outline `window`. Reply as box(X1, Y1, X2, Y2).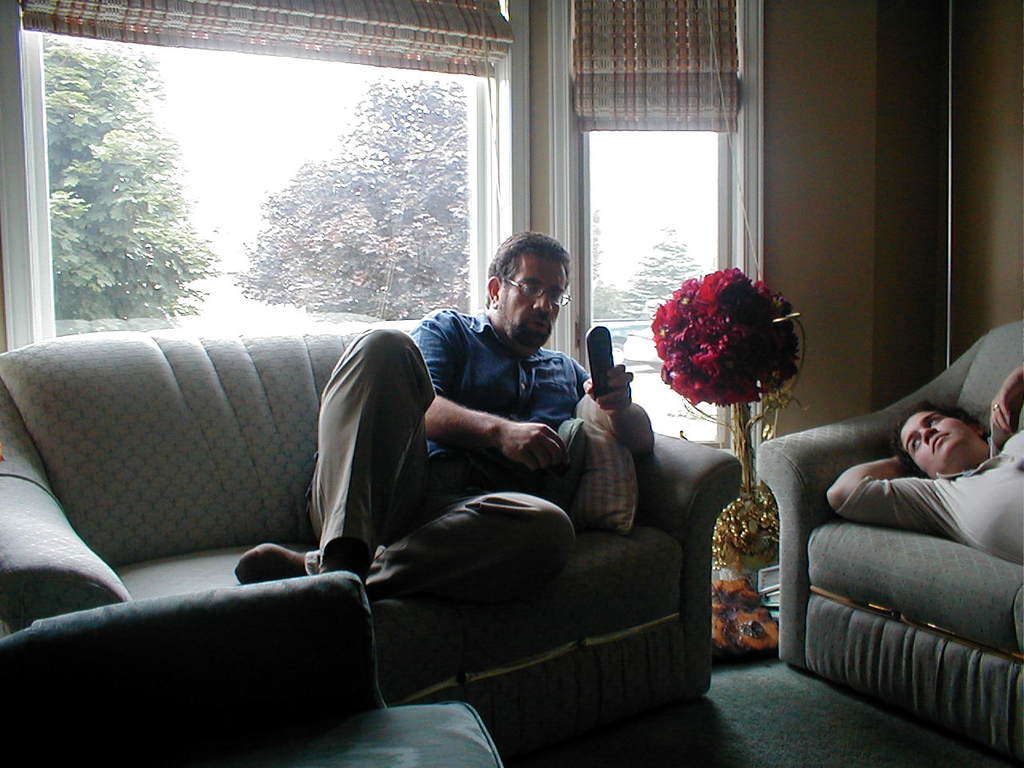
box(27, 43, 569, 356).
